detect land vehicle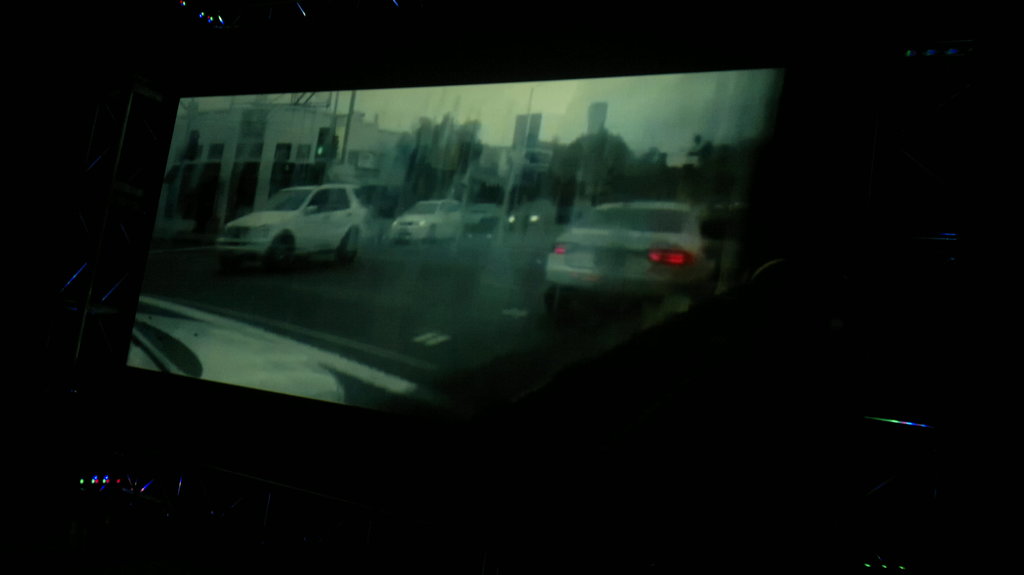
bbox=(403, 199, 463, 239)
